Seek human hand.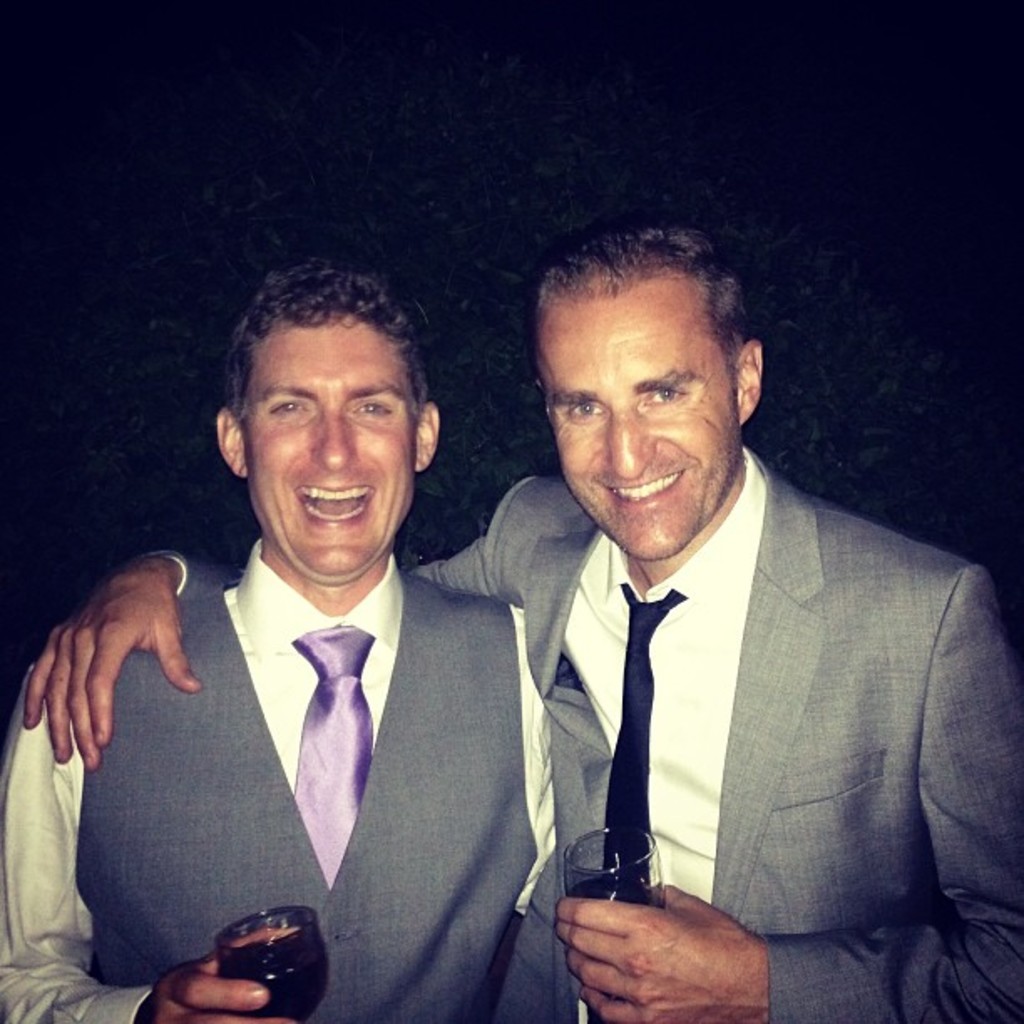
[554, 878, 773, 1022].
